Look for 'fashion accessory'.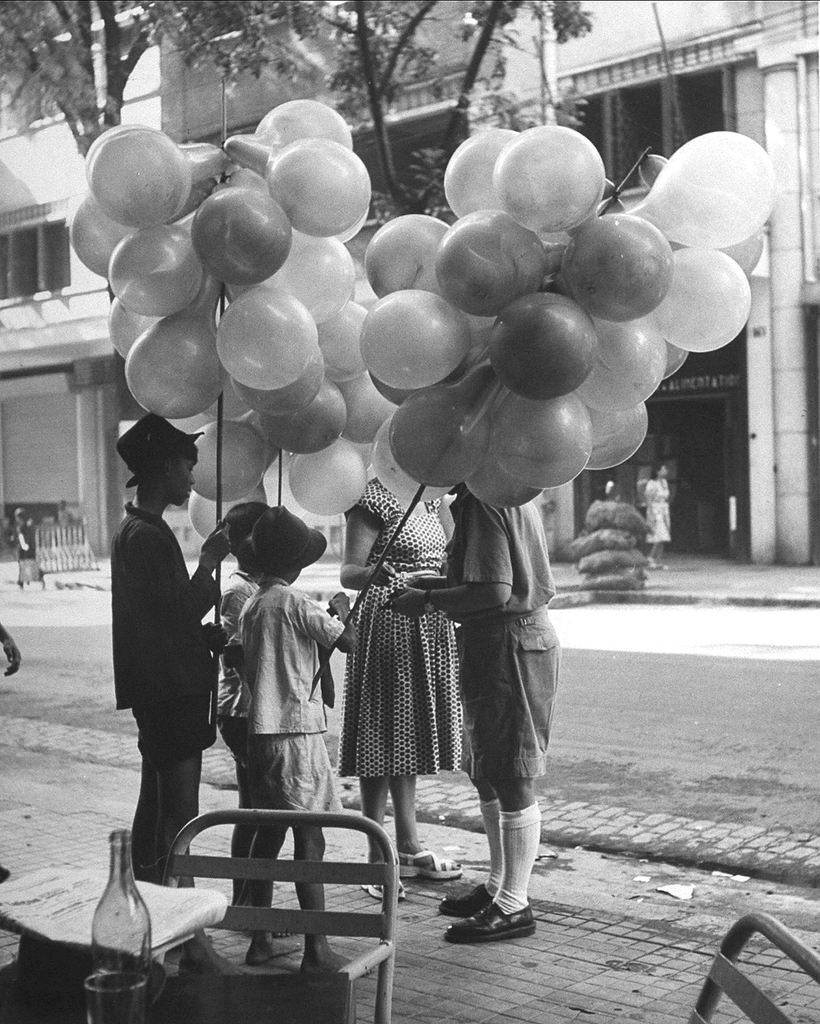
Found: bbox=(113, 409, 204, 486).
